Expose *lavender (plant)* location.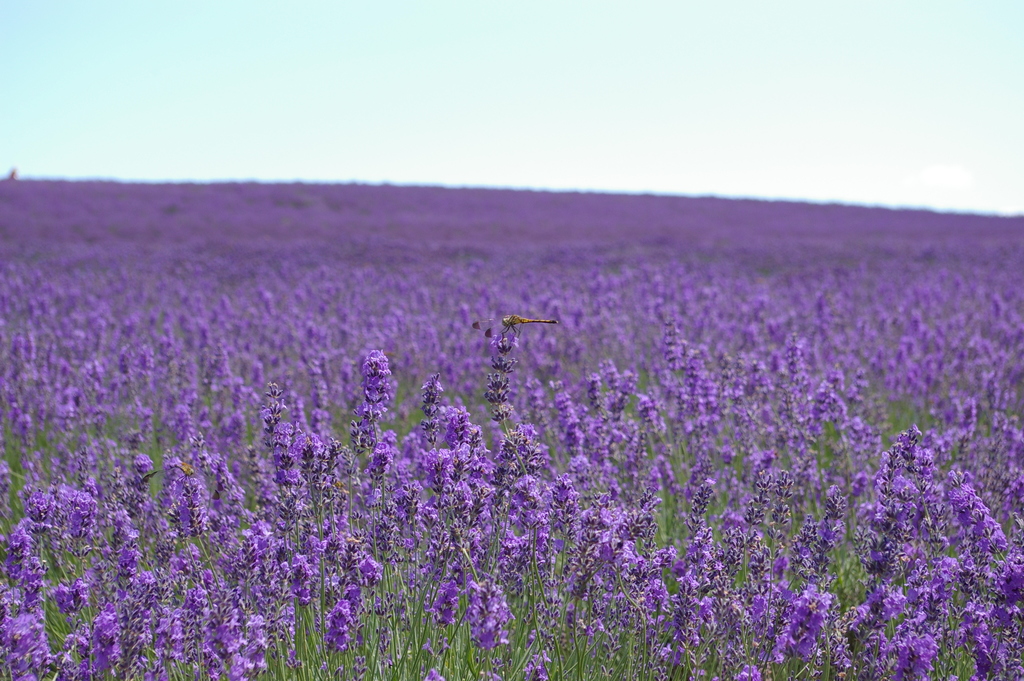
Exposed at (554,382,587,469).
